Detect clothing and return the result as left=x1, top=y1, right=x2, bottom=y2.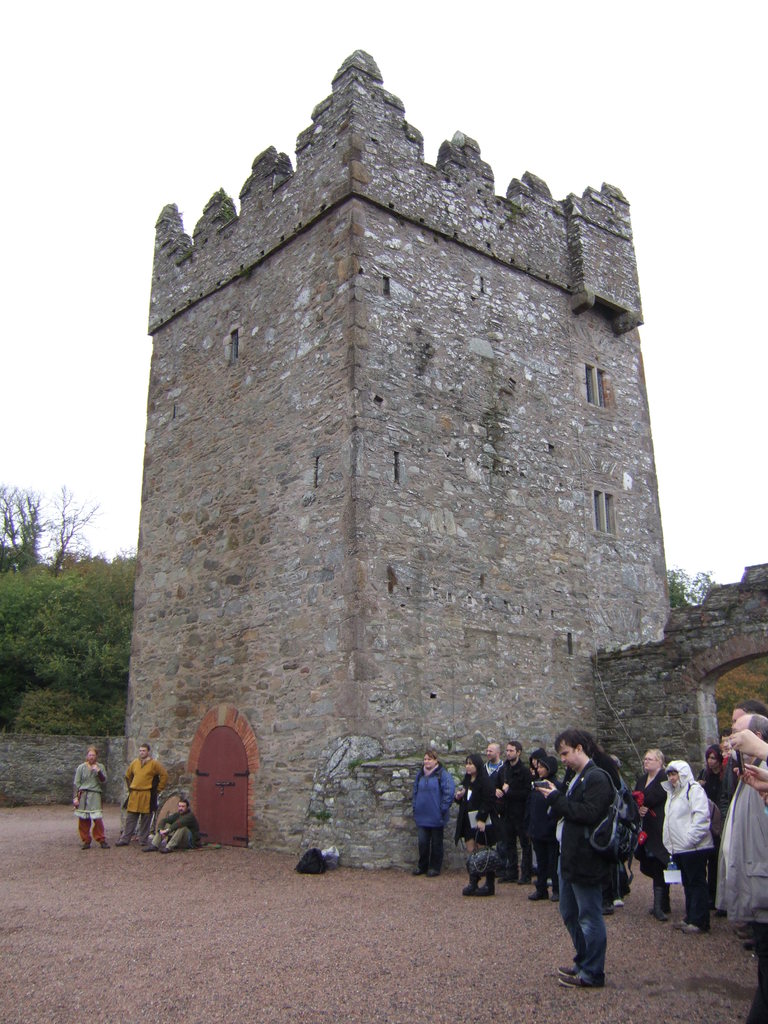
left=121, top=755, right=152, bottom=834.
